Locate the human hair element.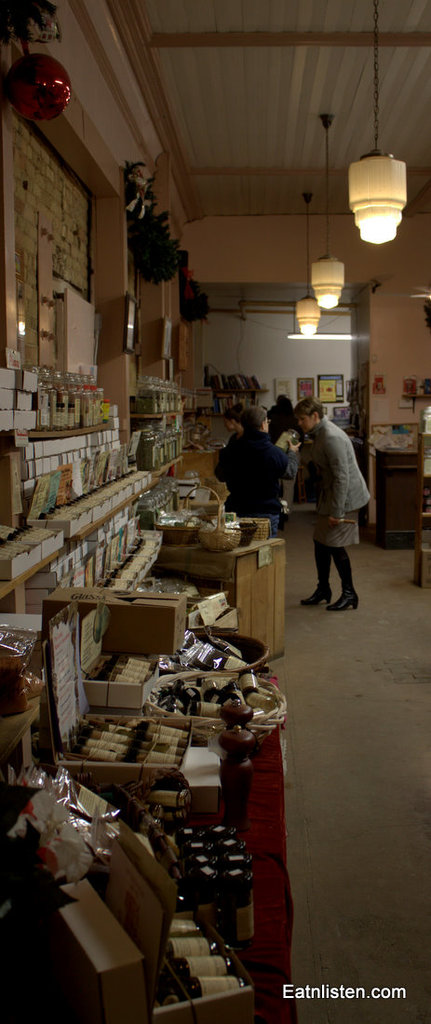
Element bbox: <region>240, 406, 268, 429</region>.
